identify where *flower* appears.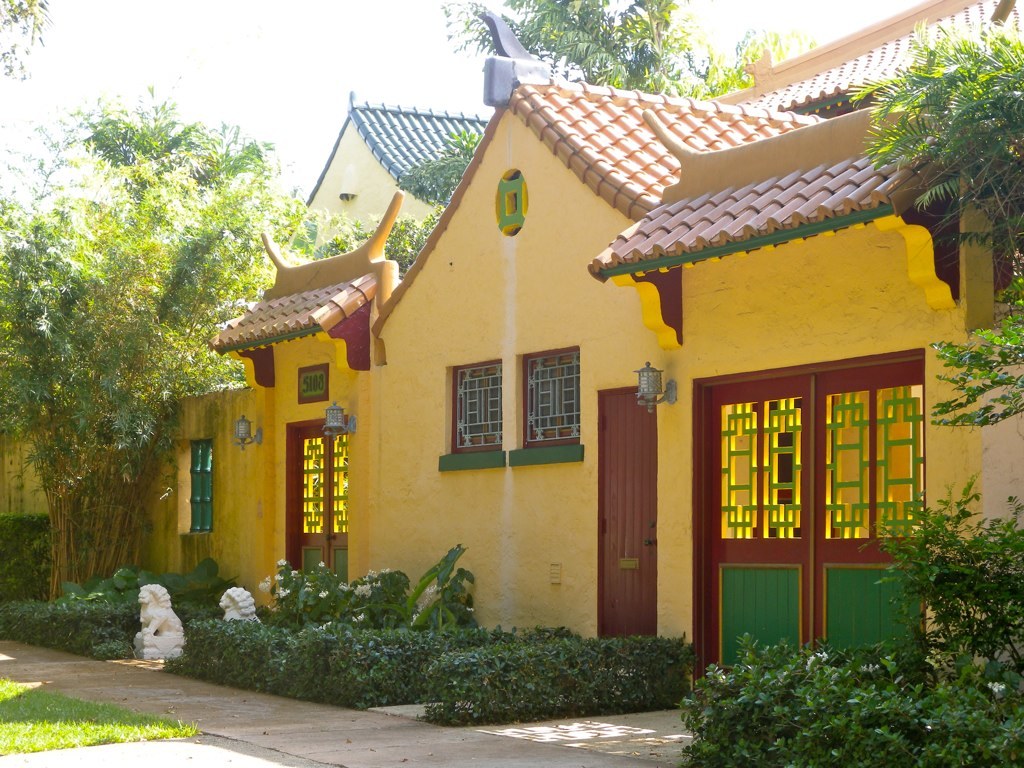
Appears at 317 560 323 568.
